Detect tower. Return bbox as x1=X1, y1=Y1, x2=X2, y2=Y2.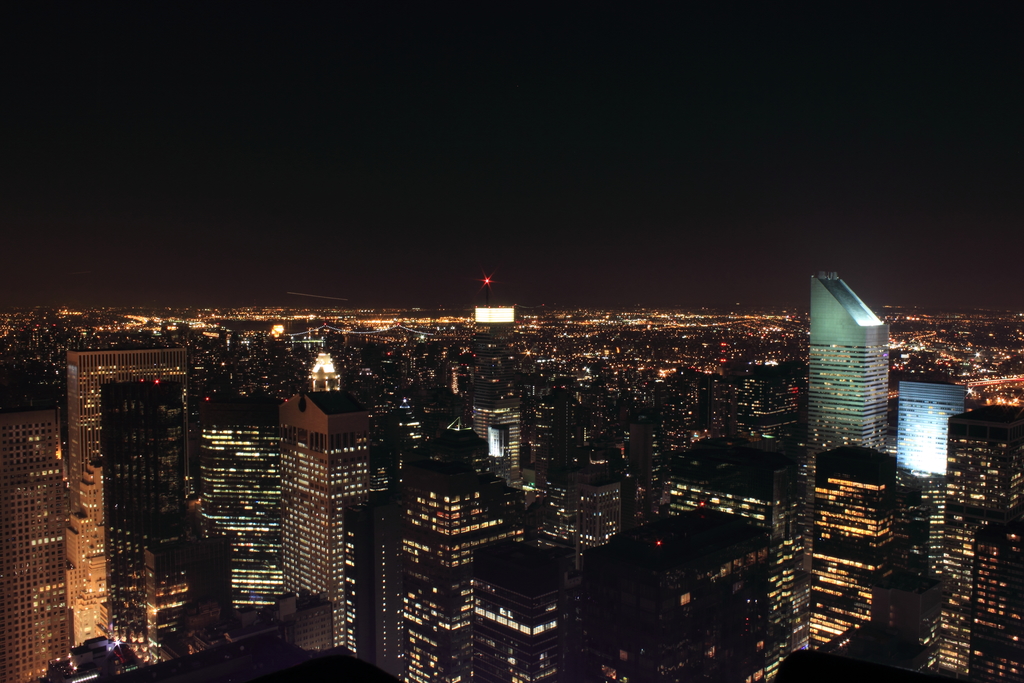
x1=932, y1=402, x2=1023, y2=678.
